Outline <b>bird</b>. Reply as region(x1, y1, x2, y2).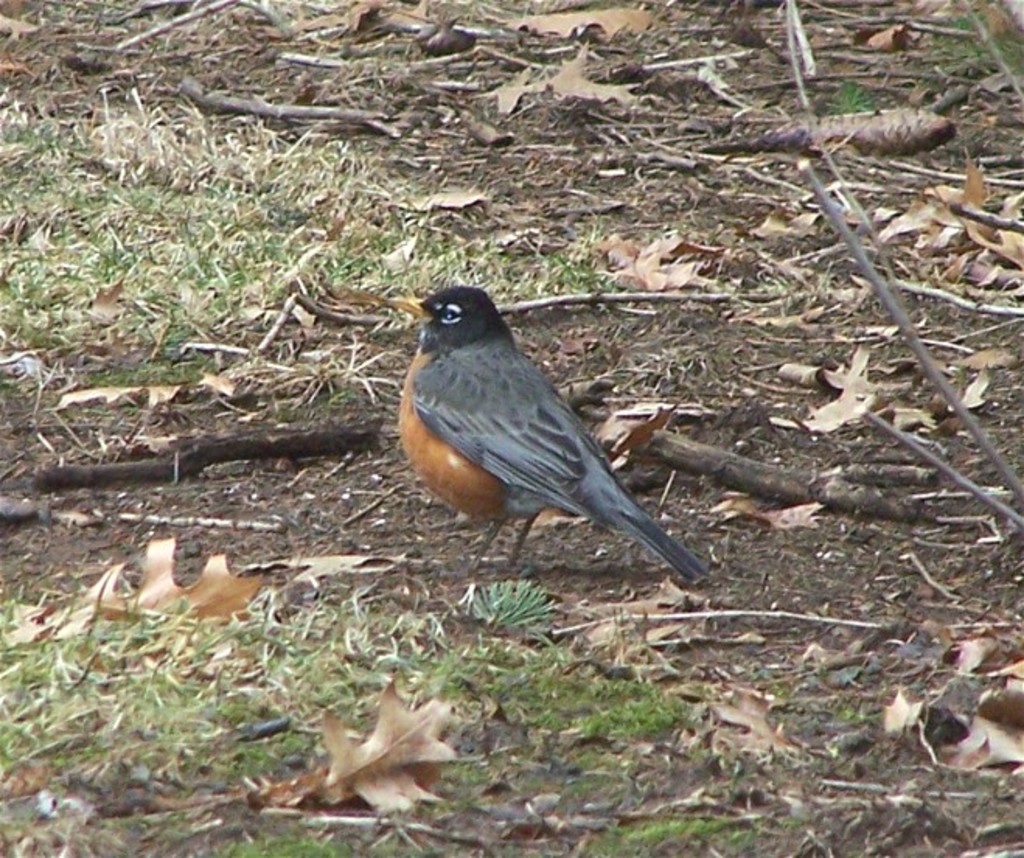
region(359, 292, 721, 574).
